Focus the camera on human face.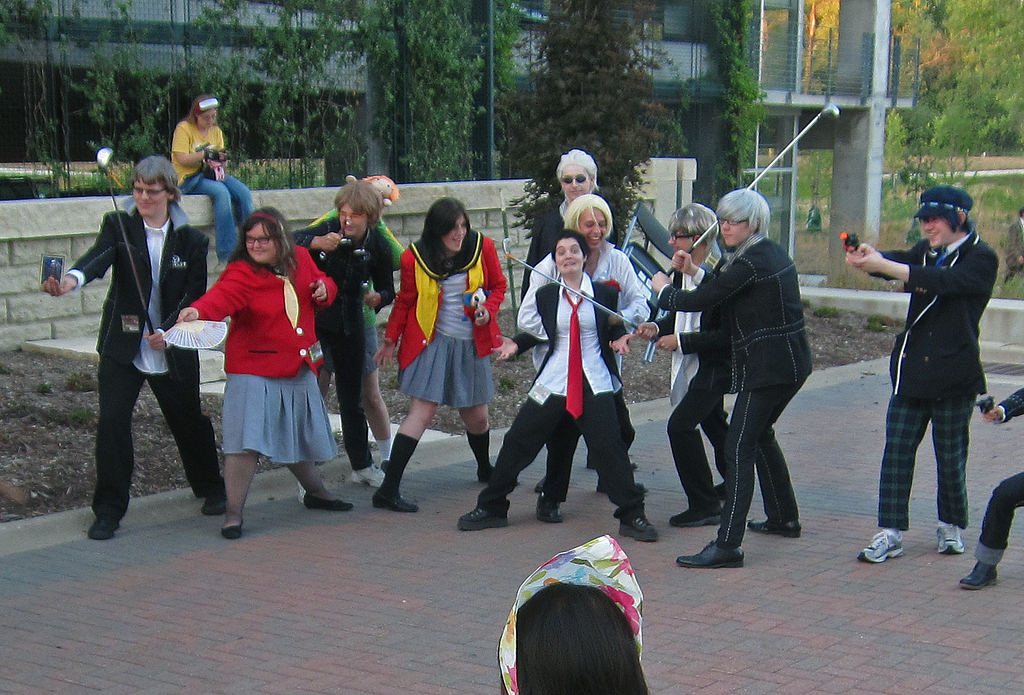
Focus region: 720:218:748:249.
